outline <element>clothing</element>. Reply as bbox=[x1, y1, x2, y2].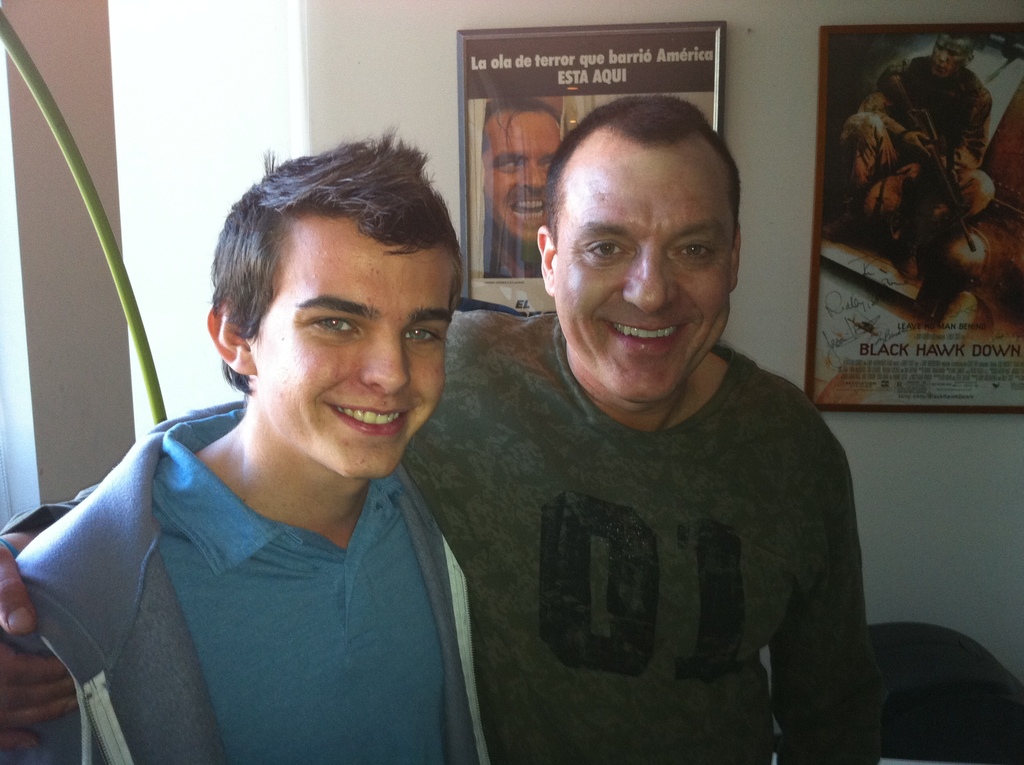
bbox=[837, 51, 995, 249].
